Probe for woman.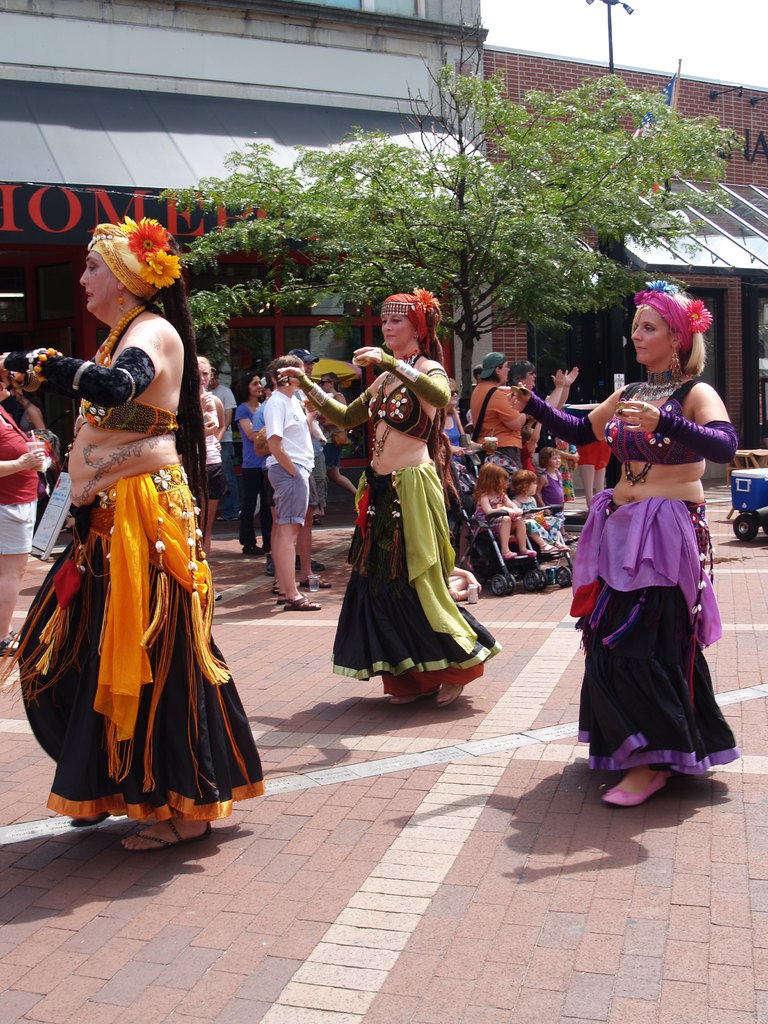
Probe result: {"left": 498, "top": 285, "right": 740, "bottom": 811}.
